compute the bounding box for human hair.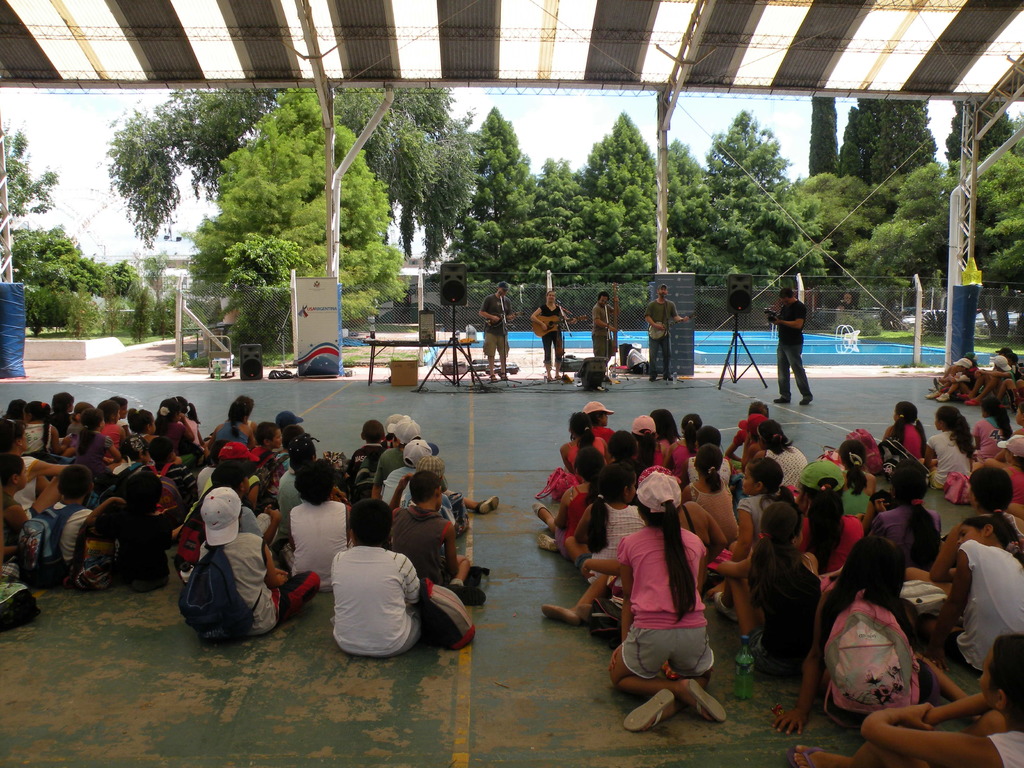
<box>935,403,976,463</box>.
